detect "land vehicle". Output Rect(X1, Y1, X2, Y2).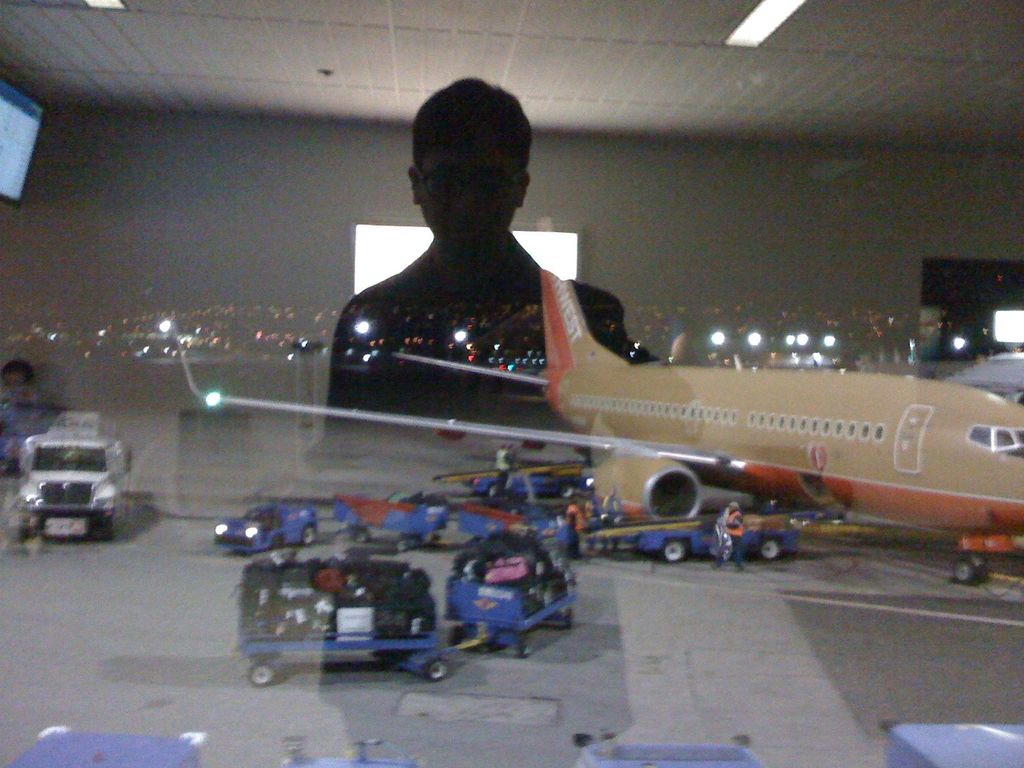
Rect(10, 414, 135, 554).
